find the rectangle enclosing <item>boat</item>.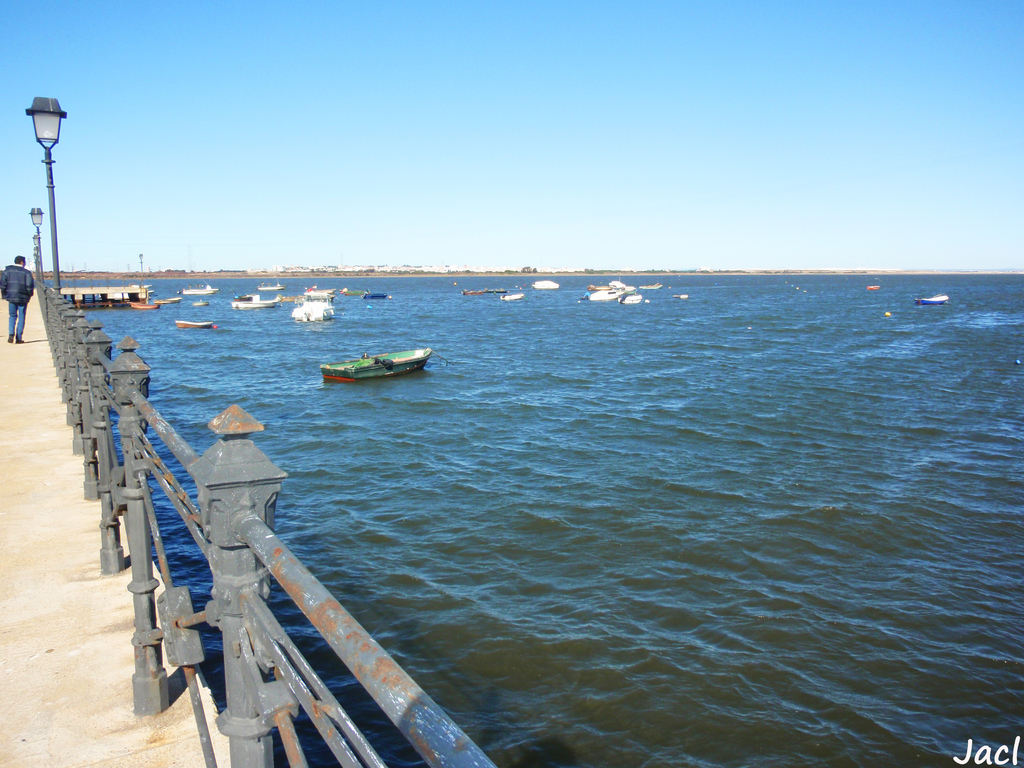
{"x1": 915, "y1": 289, "x2": 949, "y2": 309}.
